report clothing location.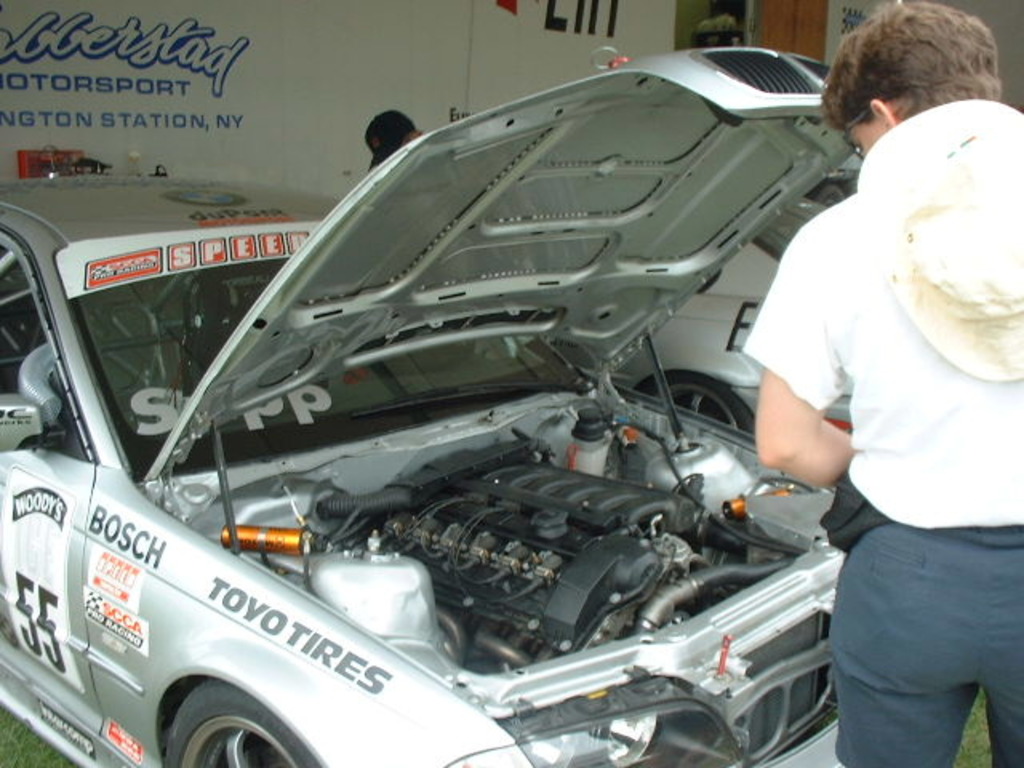
Report: crop(736, 98, 1022, 766).
